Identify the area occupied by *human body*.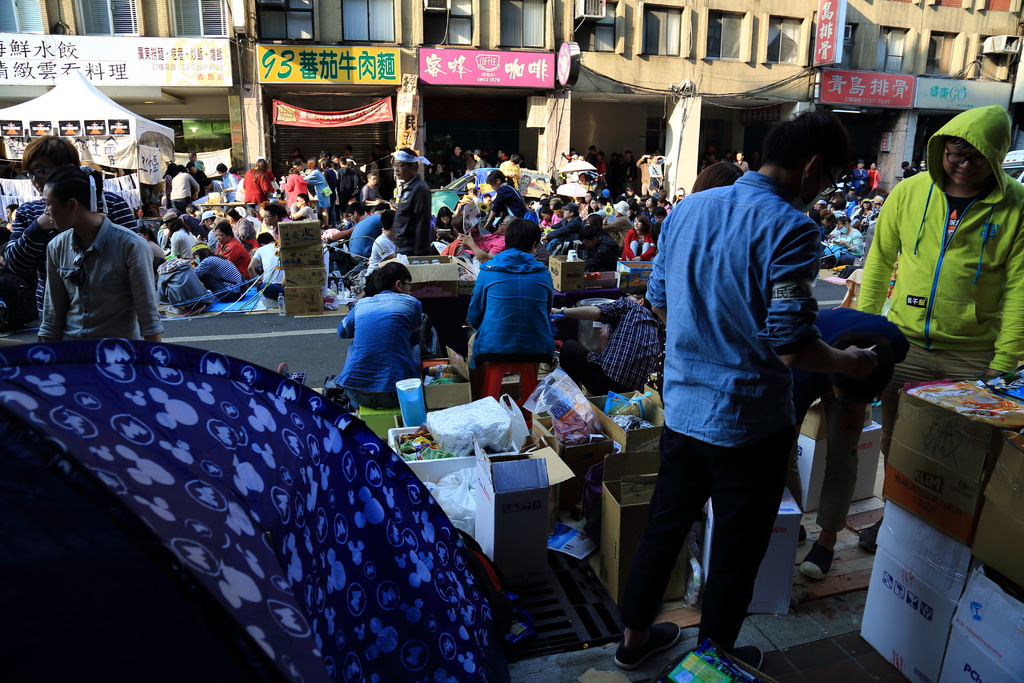
Area: [left=868, top=158, right=880, bottom=193].
